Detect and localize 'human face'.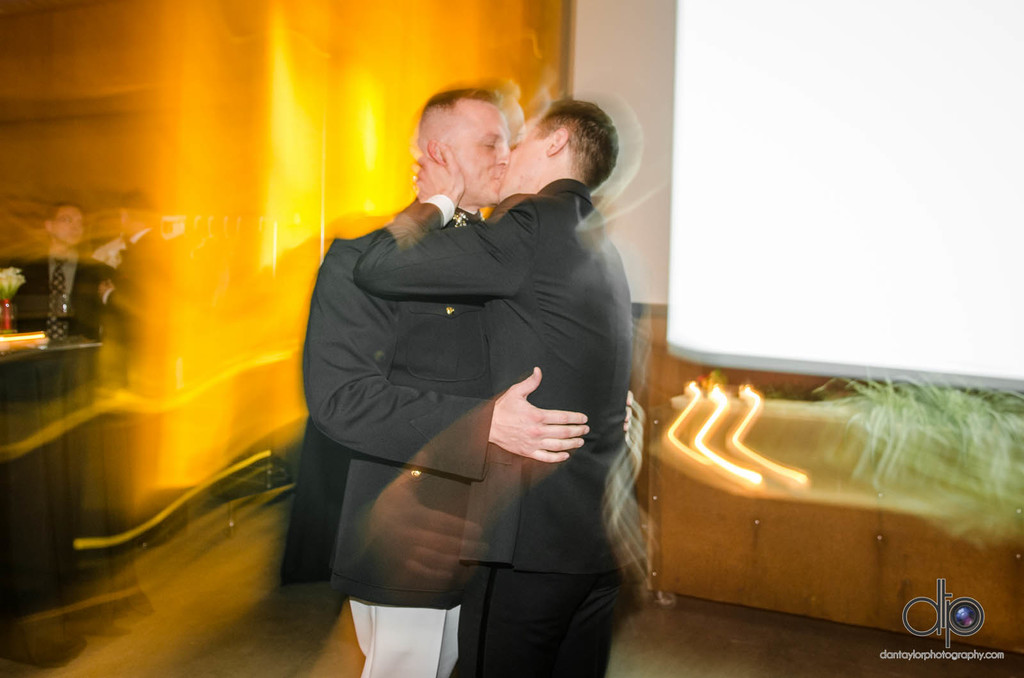
Localized at [49, 208, 81, 248].
